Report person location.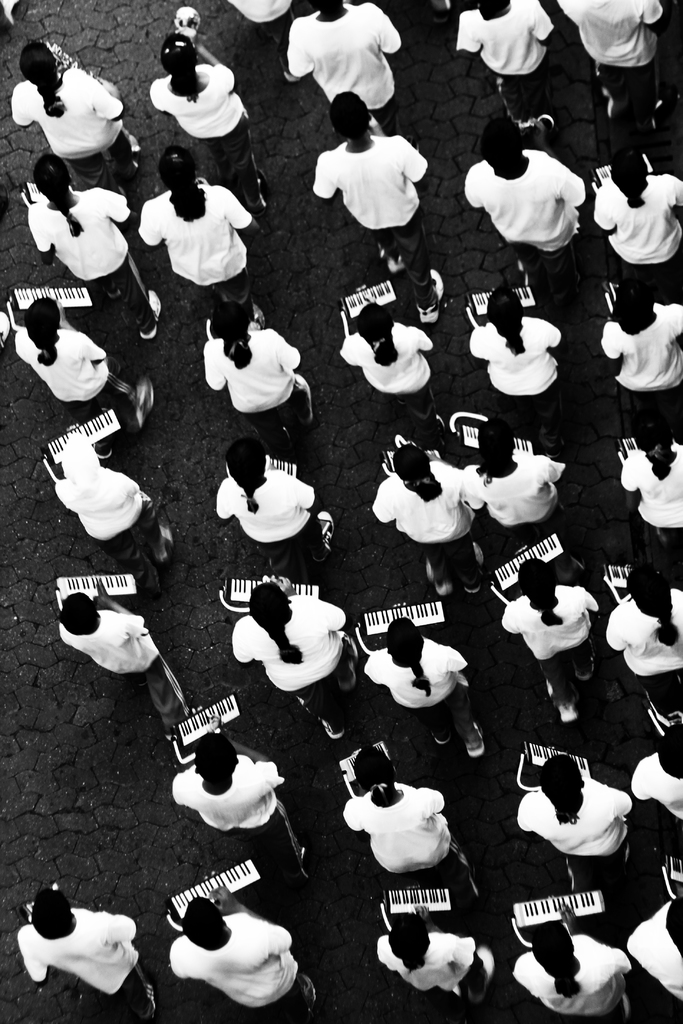
Report: rect(450, 0, 552, 138).
